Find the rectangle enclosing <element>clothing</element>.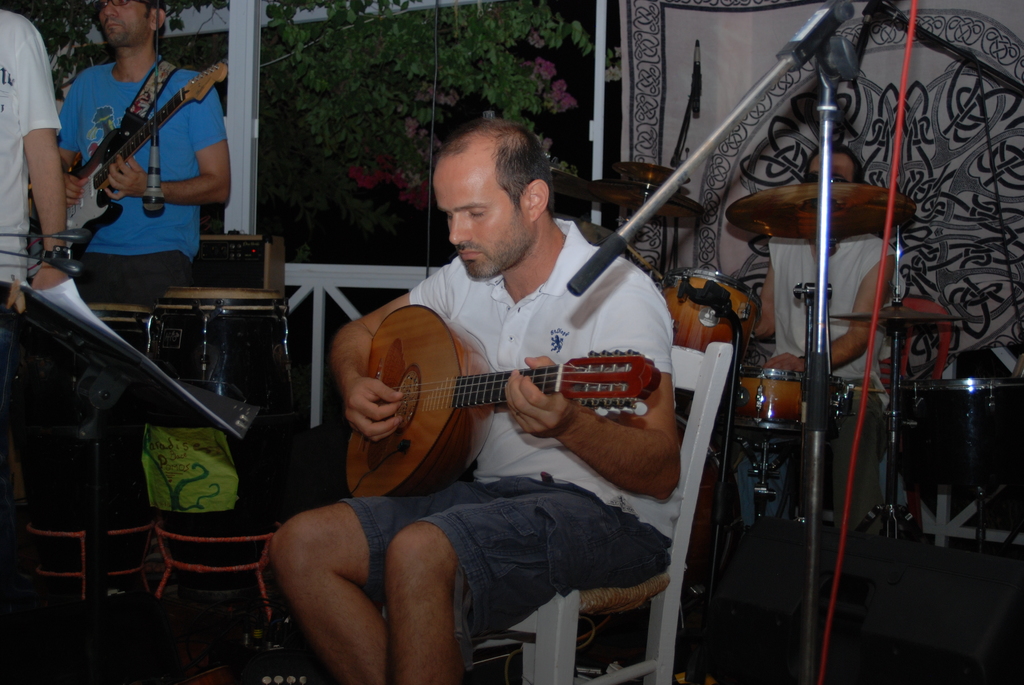
(0,13,61,306).
